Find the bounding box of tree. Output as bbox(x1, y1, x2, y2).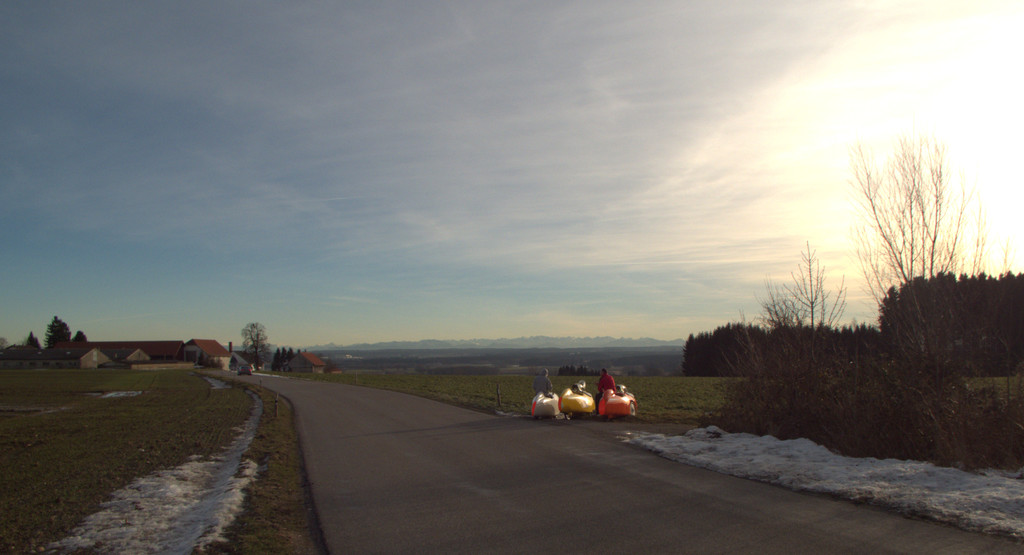
bbox(69, 329, 89, 344).
